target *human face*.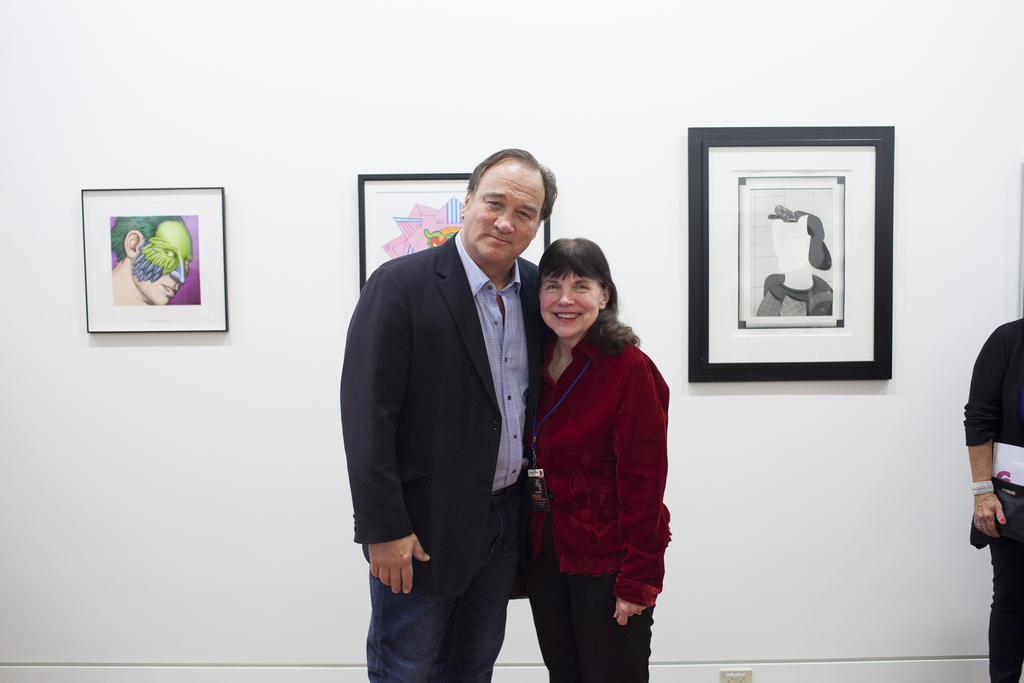
Target region: rect(539, 272, 600, 338).
